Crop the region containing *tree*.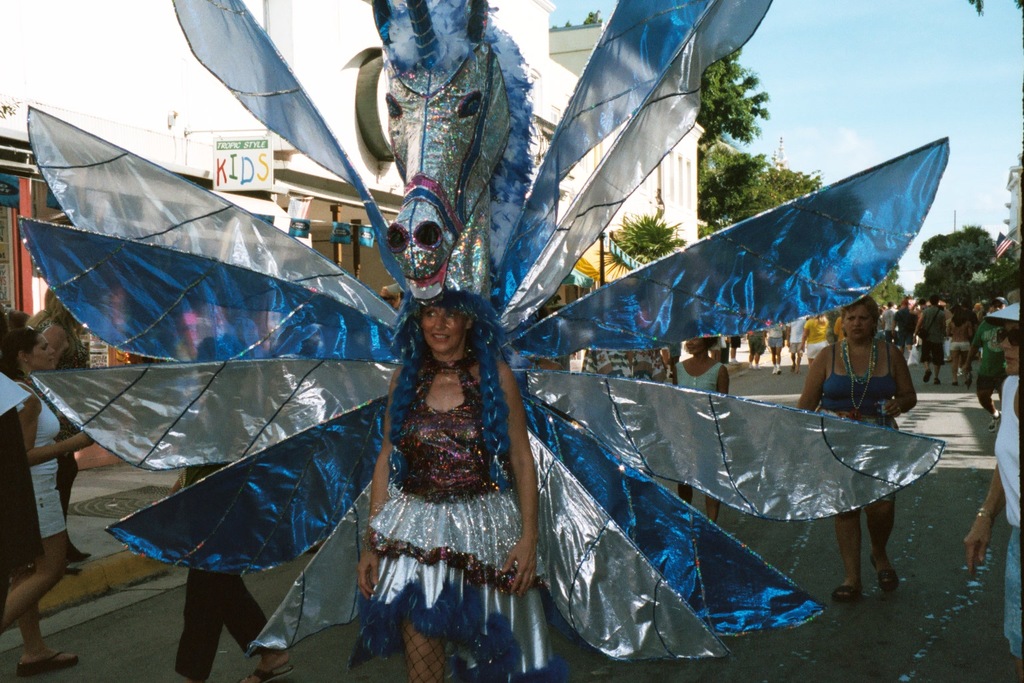
Crop region: region(827, 251, 921, 331).
